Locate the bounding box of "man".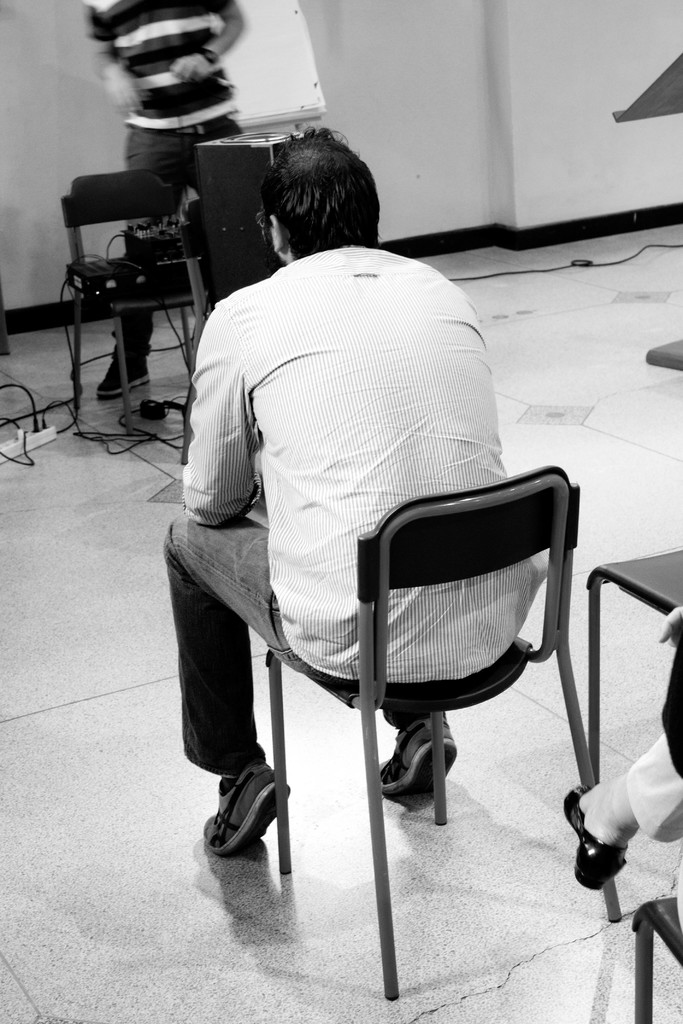
Bounding box: left=159, top=137, right=583, bottom=917.
